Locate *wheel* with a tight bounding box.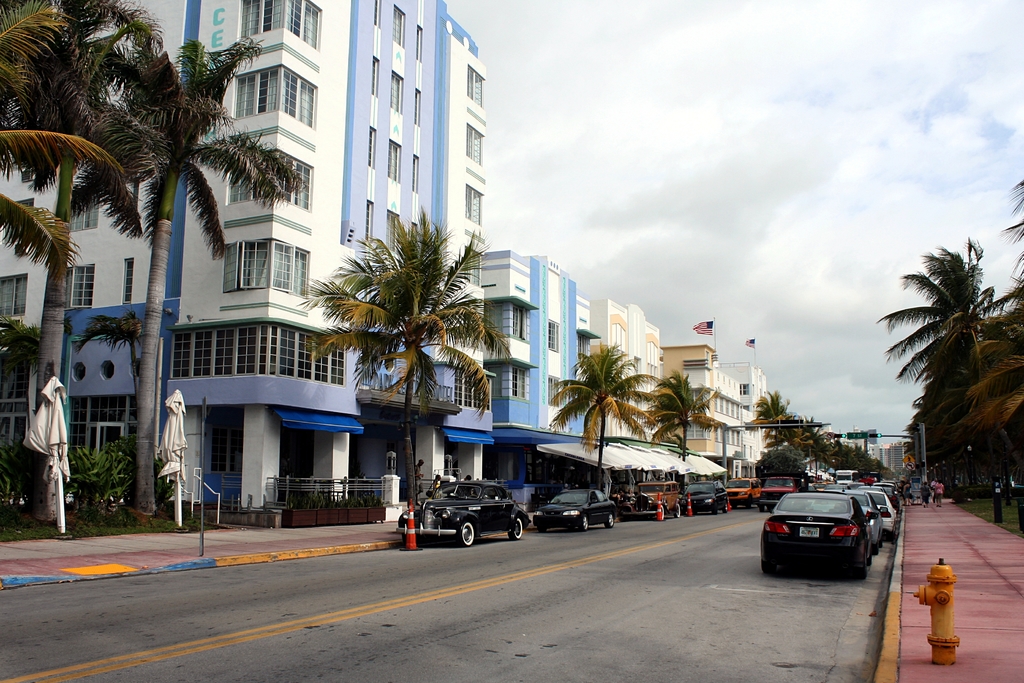
(x1=403, y1=534, x2=420, y2=544).
